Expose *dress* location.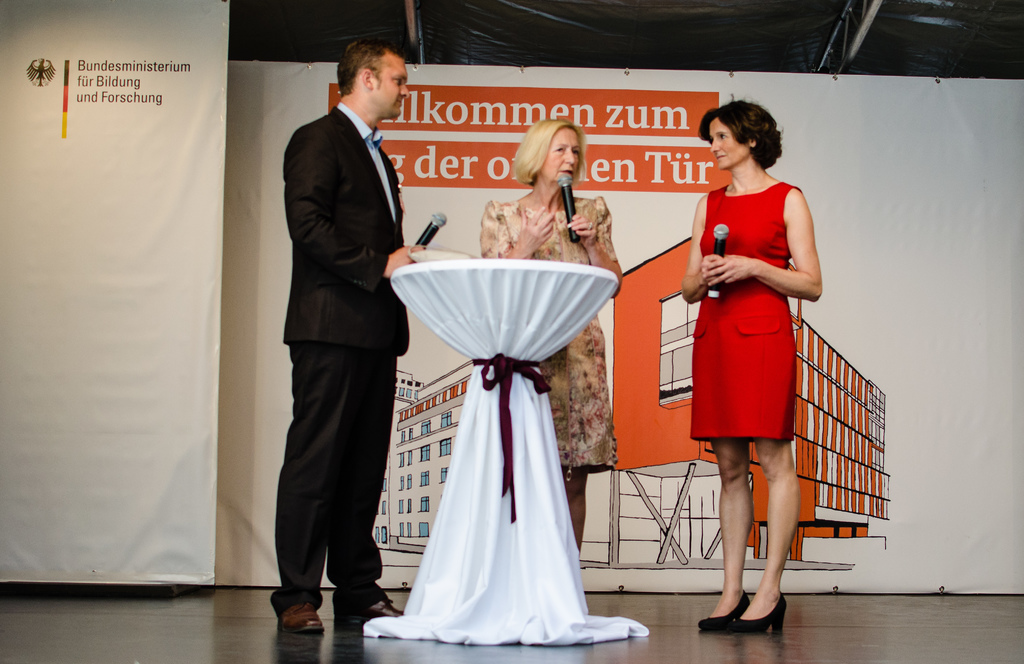
Exposed at <box>690,184,803,440</box>.
